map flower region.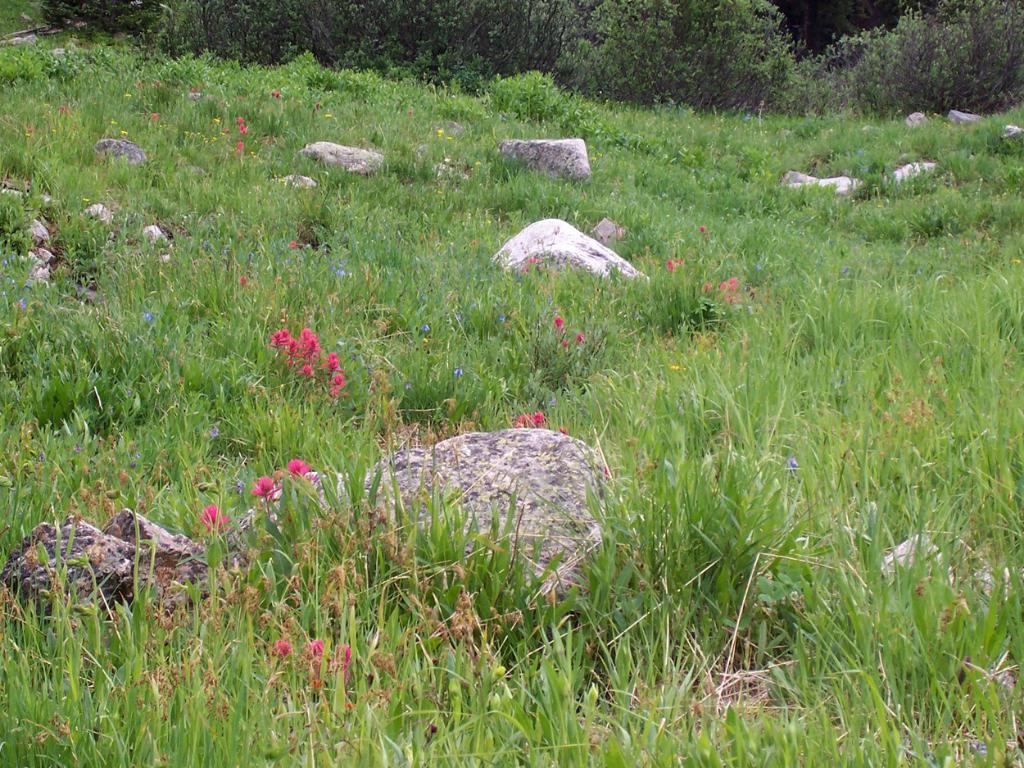
Mapped to 784, 456, 805, 475.
